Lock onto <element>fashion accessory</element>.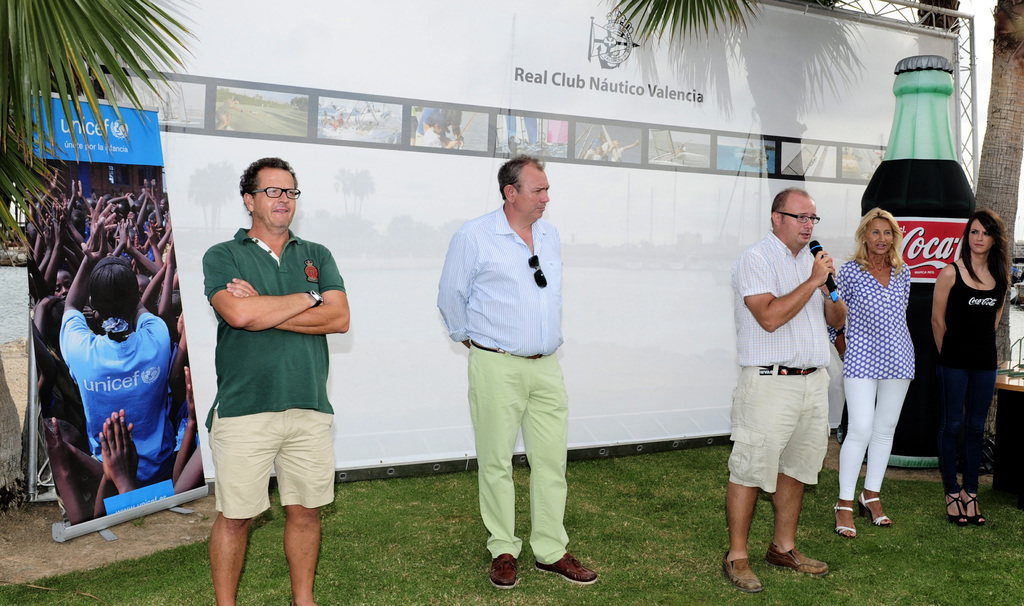
Locked: locate(888, 240, 895, 247).
